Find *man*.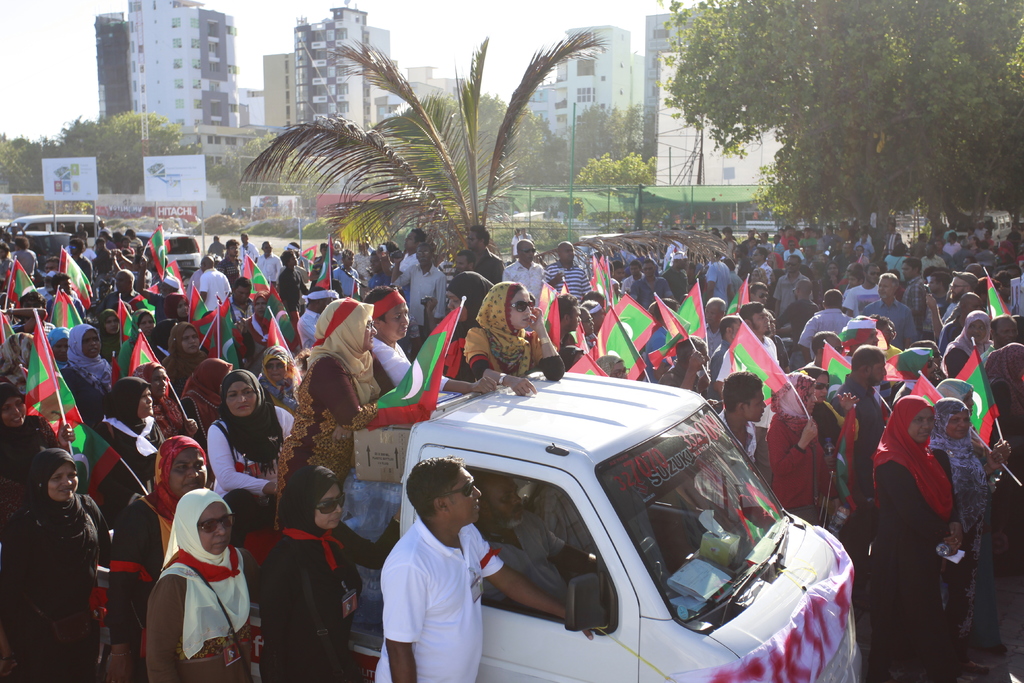
detection(920, 243, 942, 267).
